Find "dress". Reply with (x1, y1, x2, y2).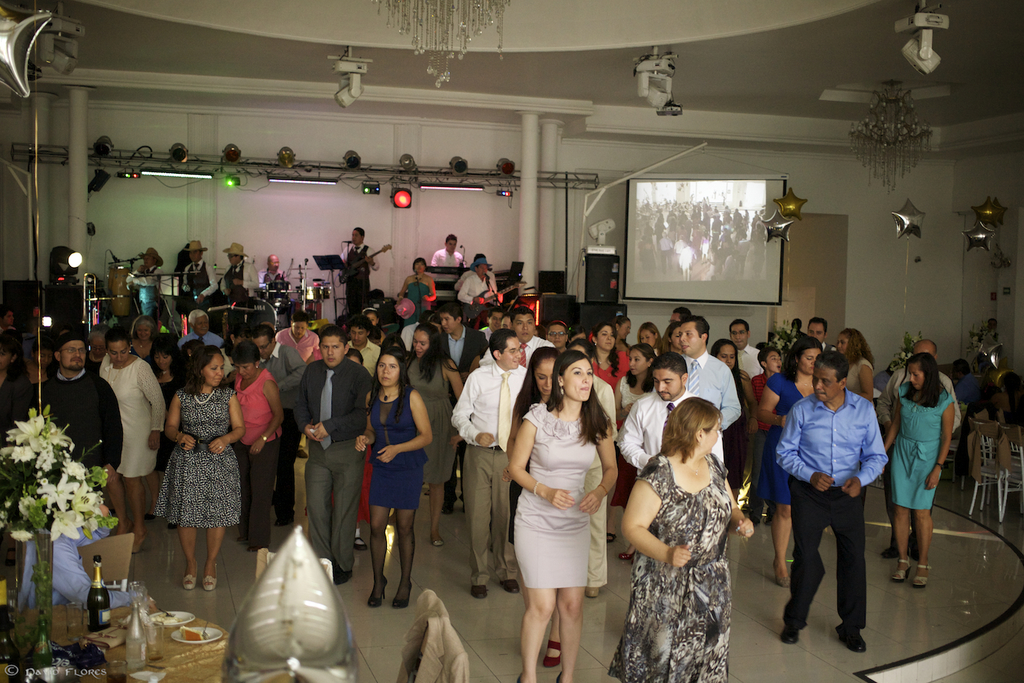
(402, 357, 461, 463).
